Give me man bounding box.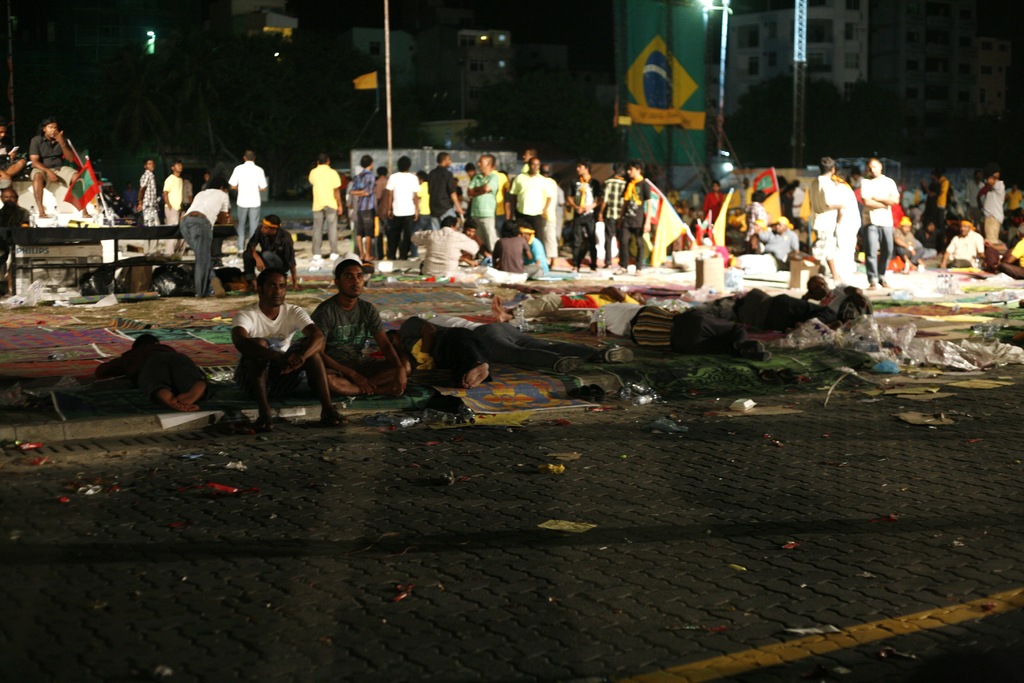
[x1=980, y1=172, x2=1003, y2=244].
